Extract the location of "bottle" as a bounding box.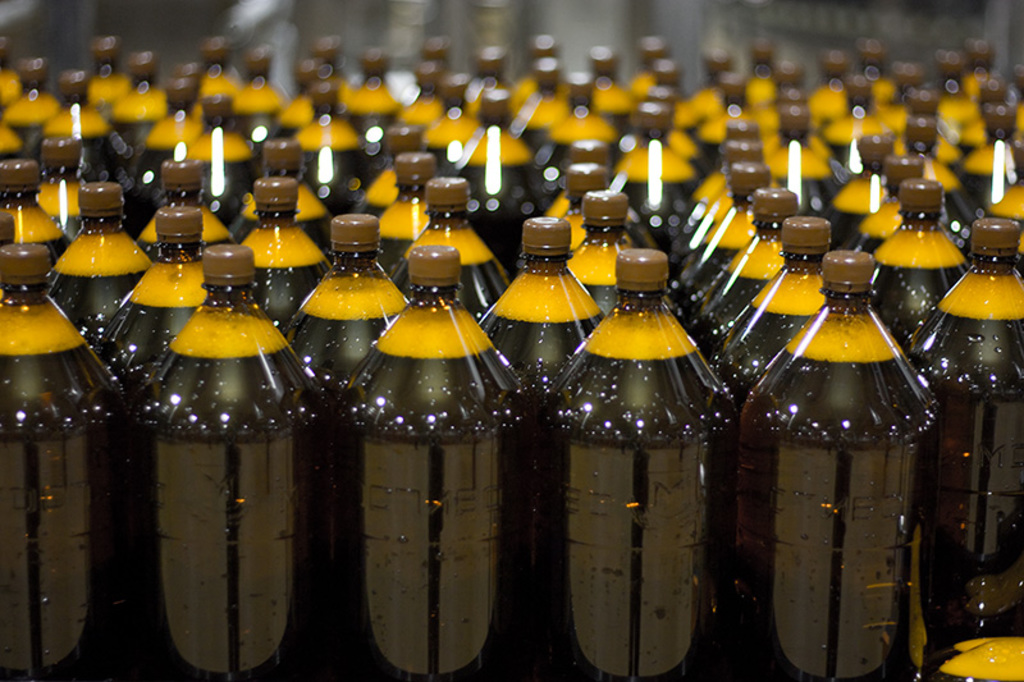
(680,161,774,279).
